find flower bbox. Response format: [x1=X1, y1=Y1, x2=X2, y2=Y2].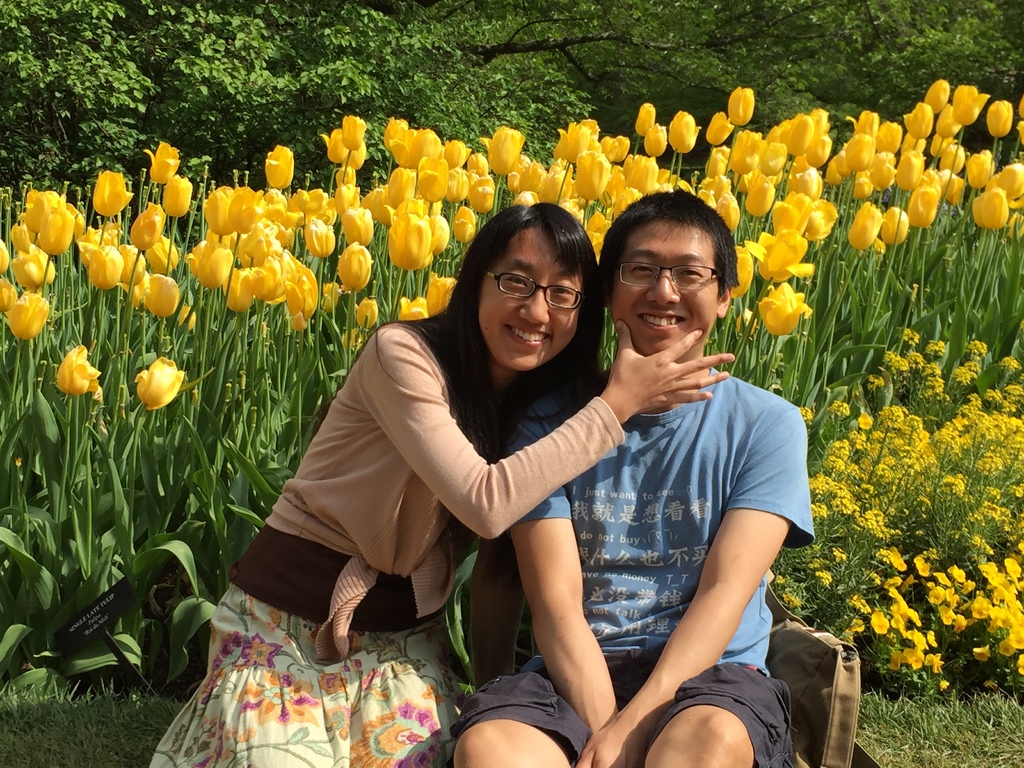
[x1=136, y1=355, x2=185, y2=410].
